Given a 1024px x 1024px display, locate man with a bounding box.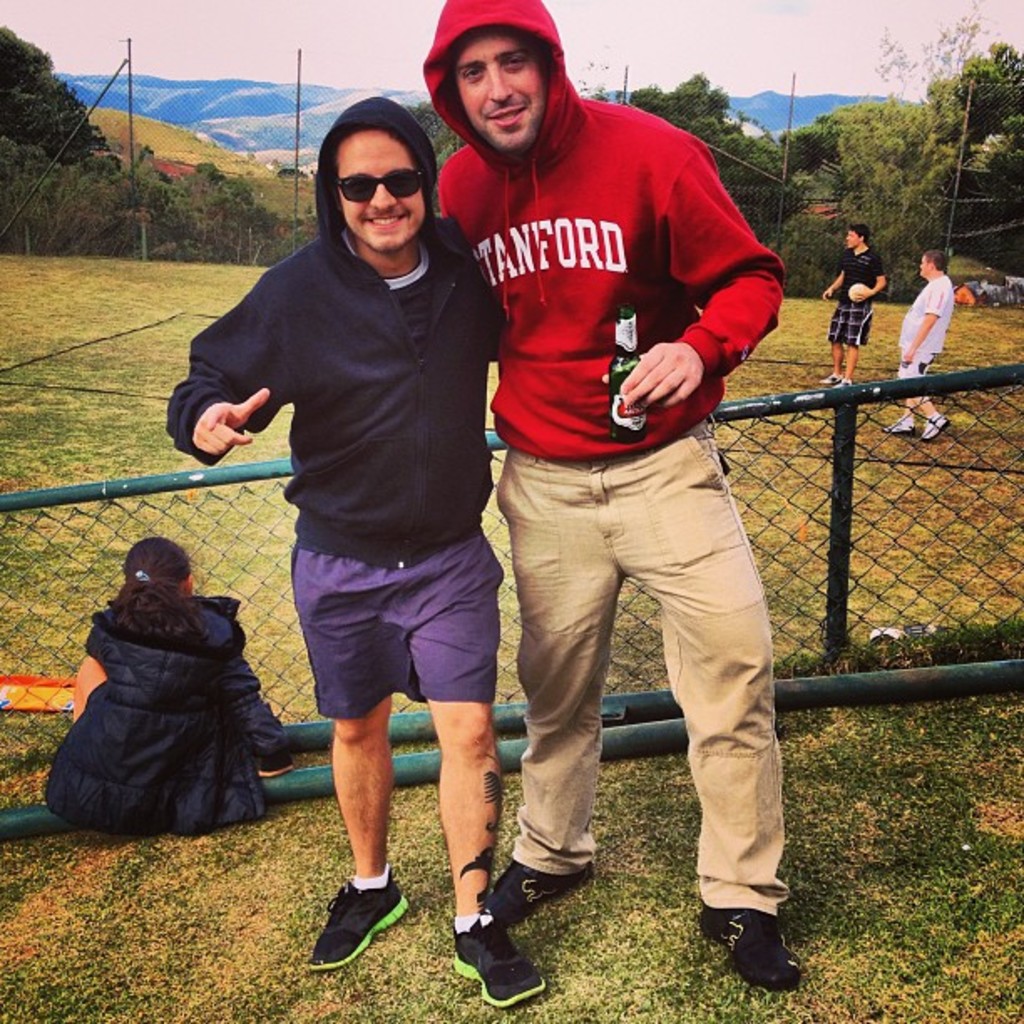
Located: 818,223,883,395.
